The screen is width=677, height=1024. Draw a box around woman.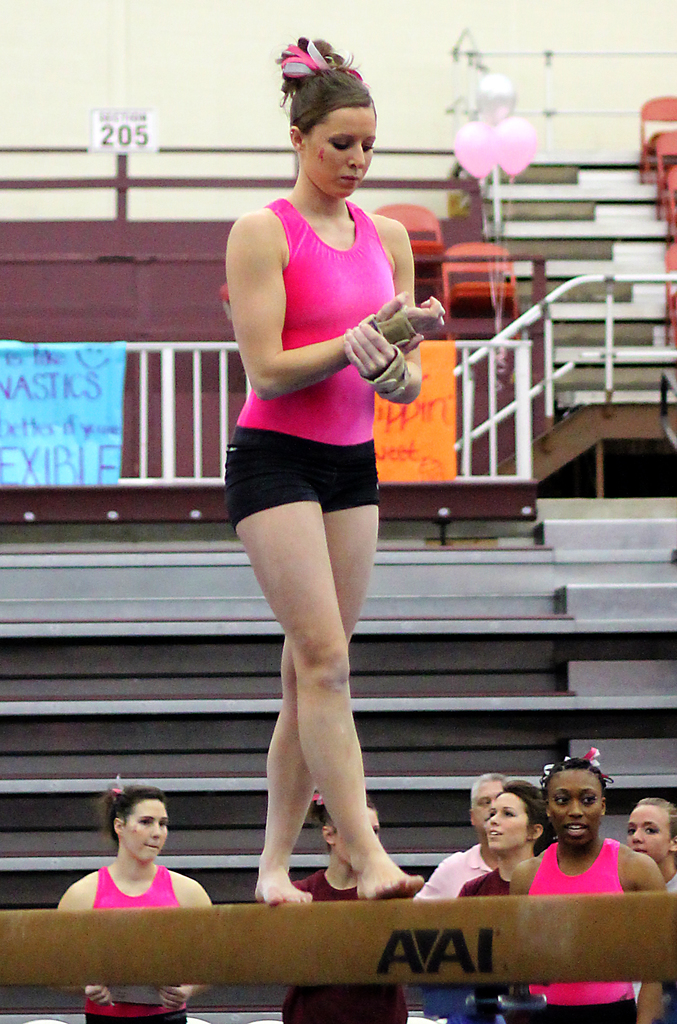
[x1=445, y1=779, x2=558, y2=907].
